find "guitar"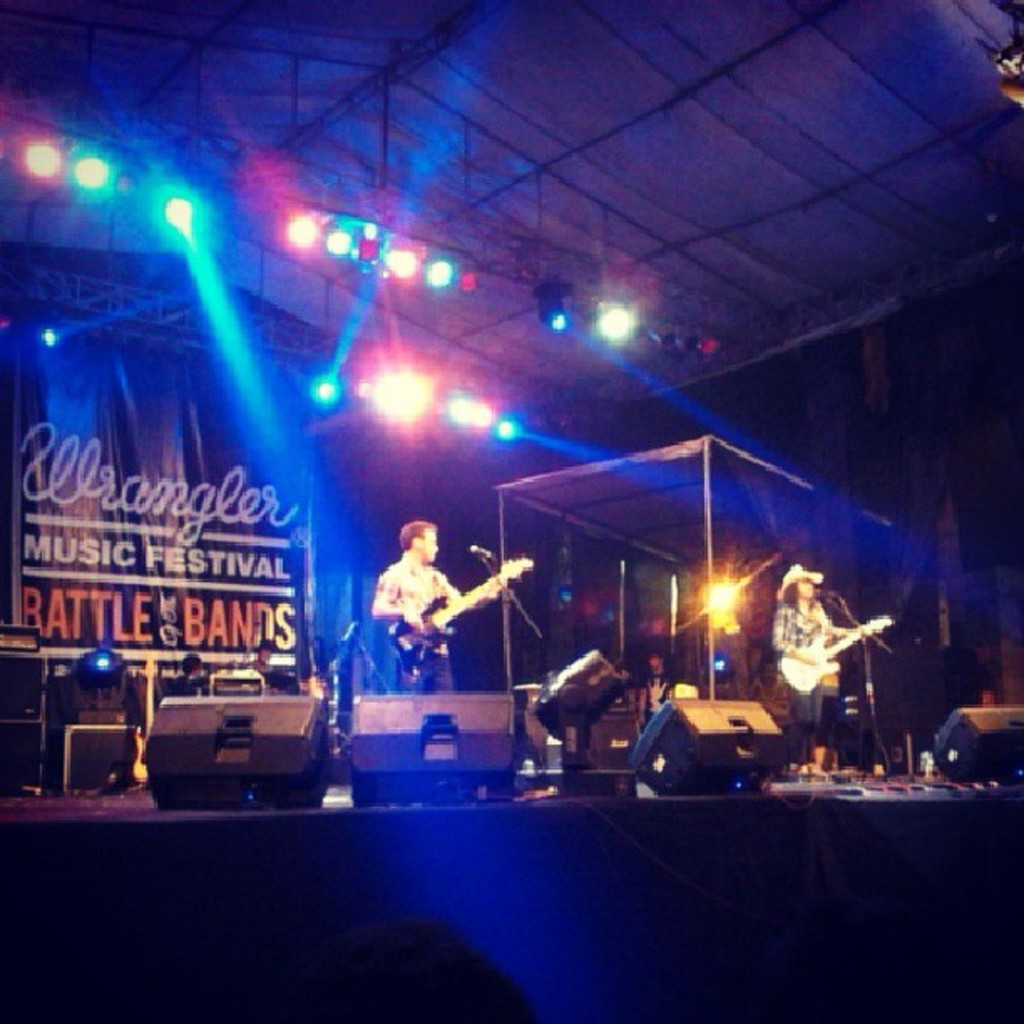
box(383, 550, 535, 683)
